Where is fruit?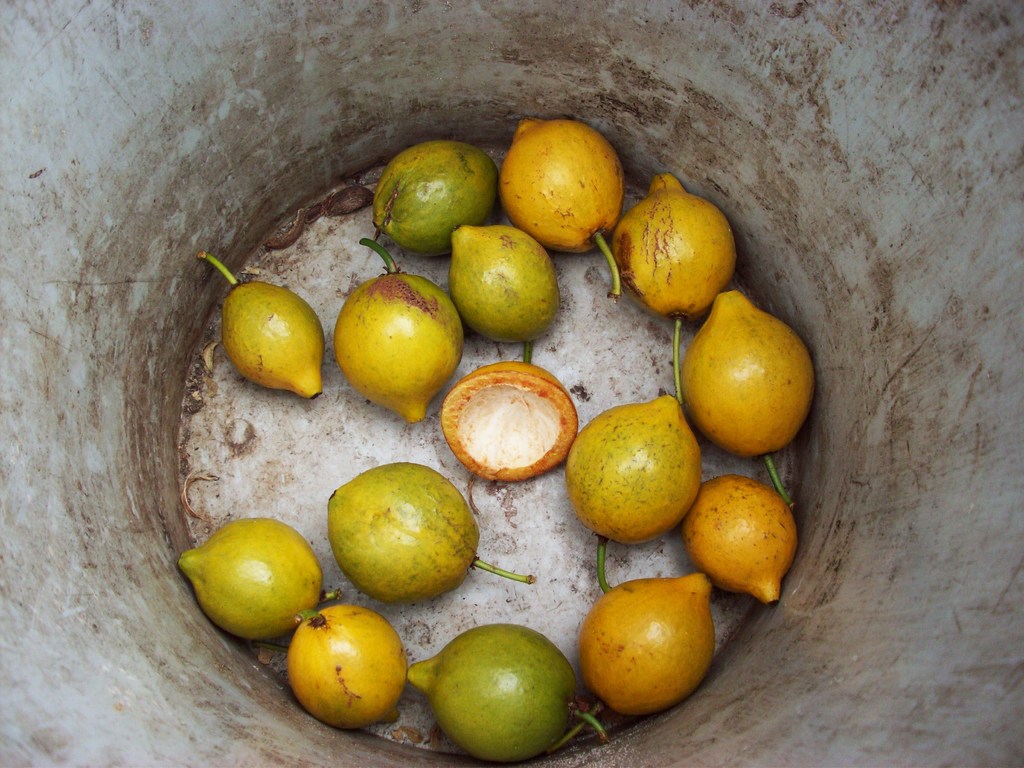
<region>494, 114, 625, 304</region>.
